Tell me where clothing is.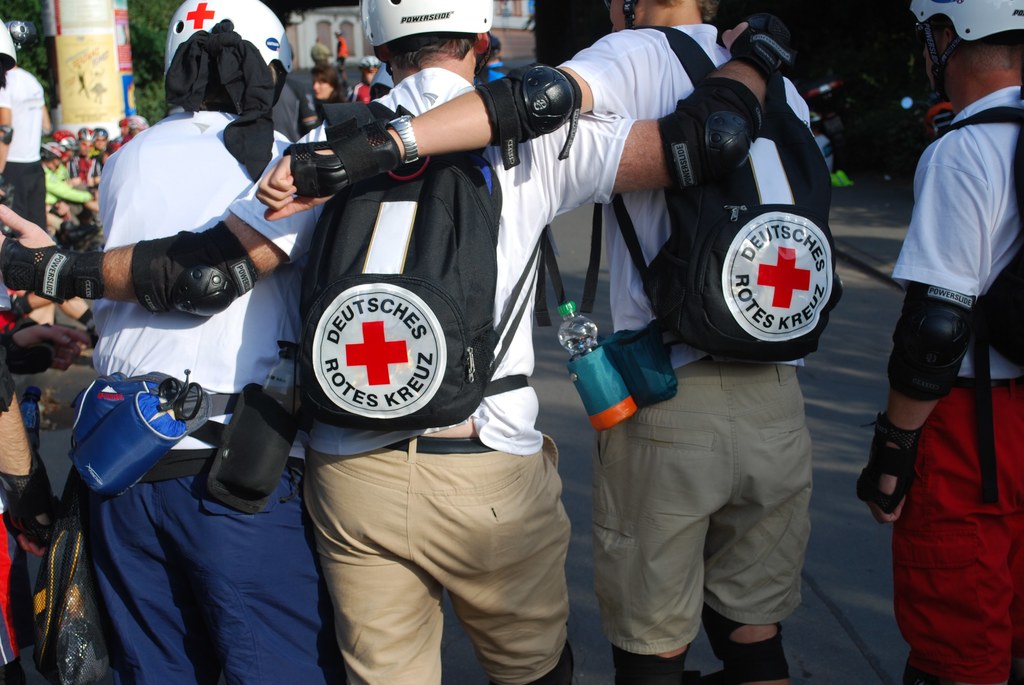
clothing is at [550, 6, 822, 668].
